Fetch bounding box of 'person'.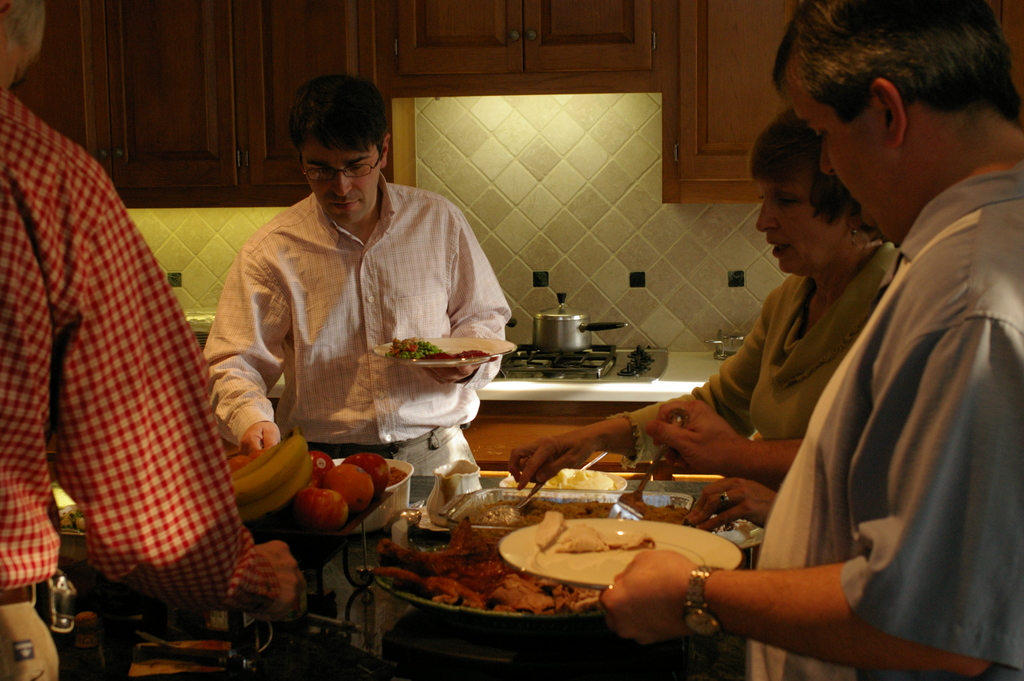
Bbox: BBox(0, 0, 289, 680).
